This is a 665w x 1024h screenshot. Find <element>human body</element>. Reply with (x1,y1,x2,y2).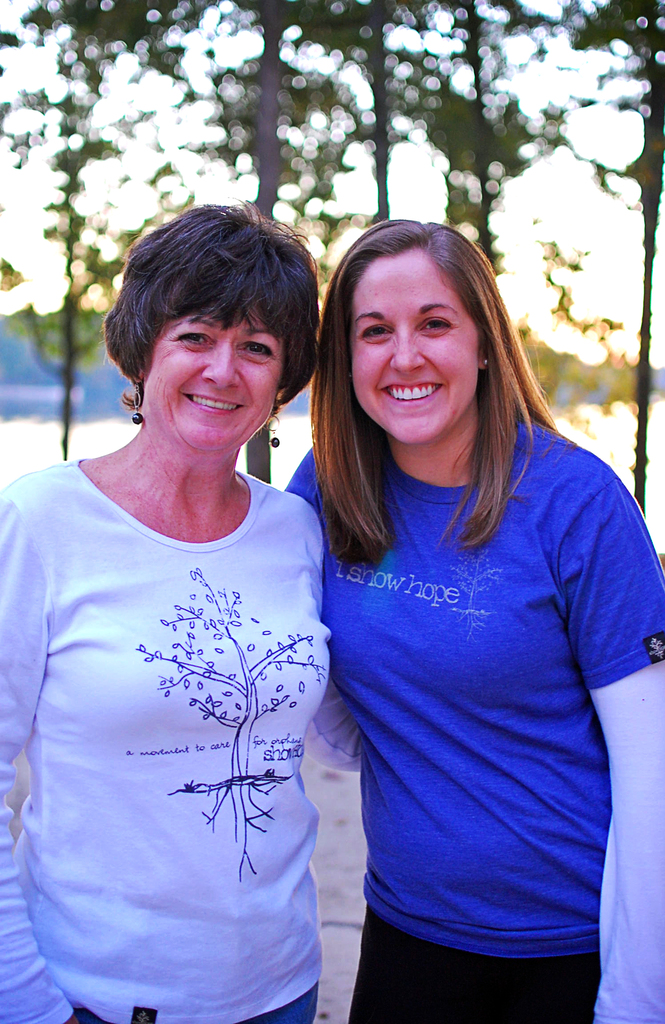
(287,237,629,1023).
